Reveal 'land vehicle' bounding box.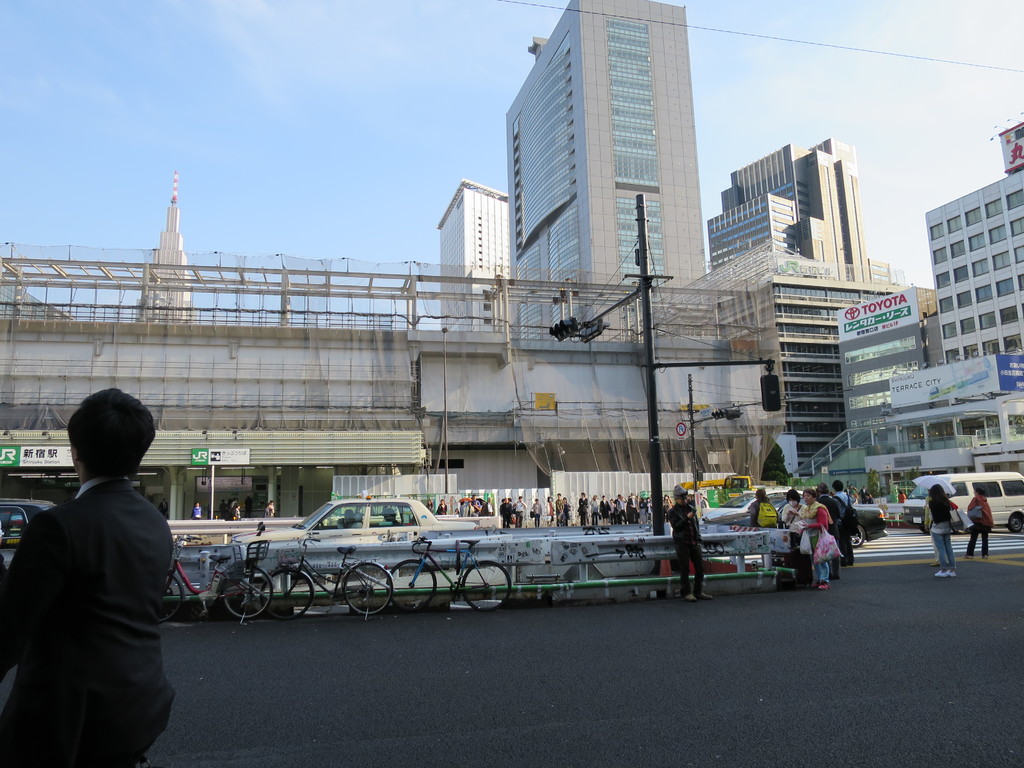
Revealed: region(266, 538, 394, 617).
